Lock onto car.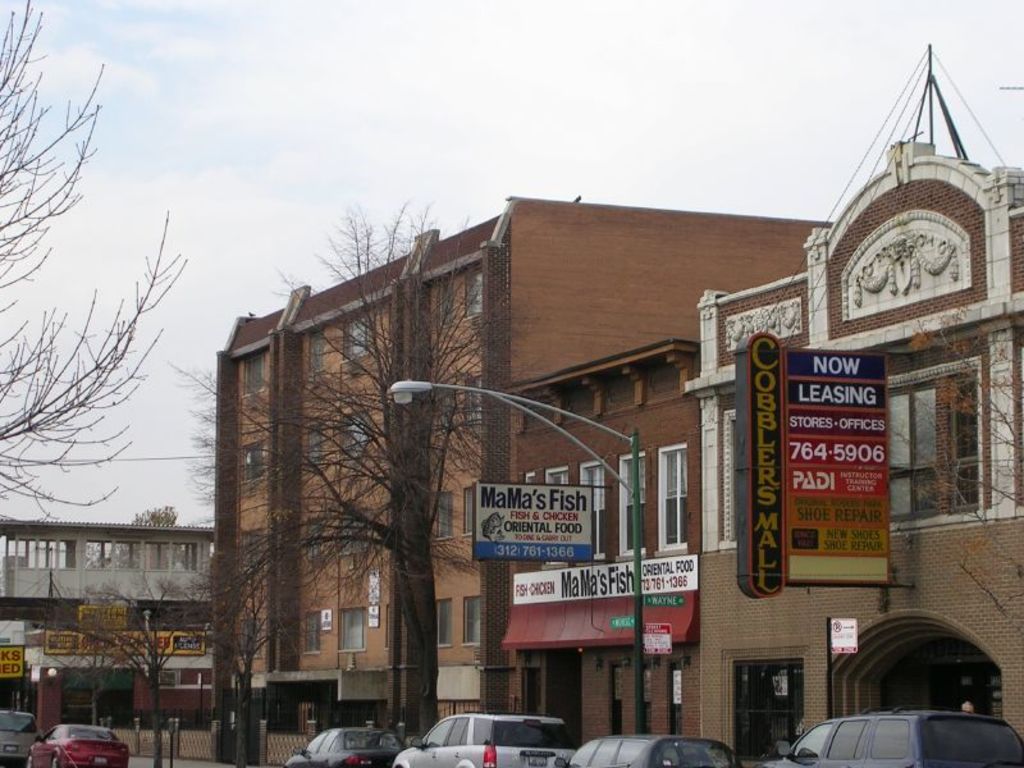
Locked: [0, 713, 38, 767].
